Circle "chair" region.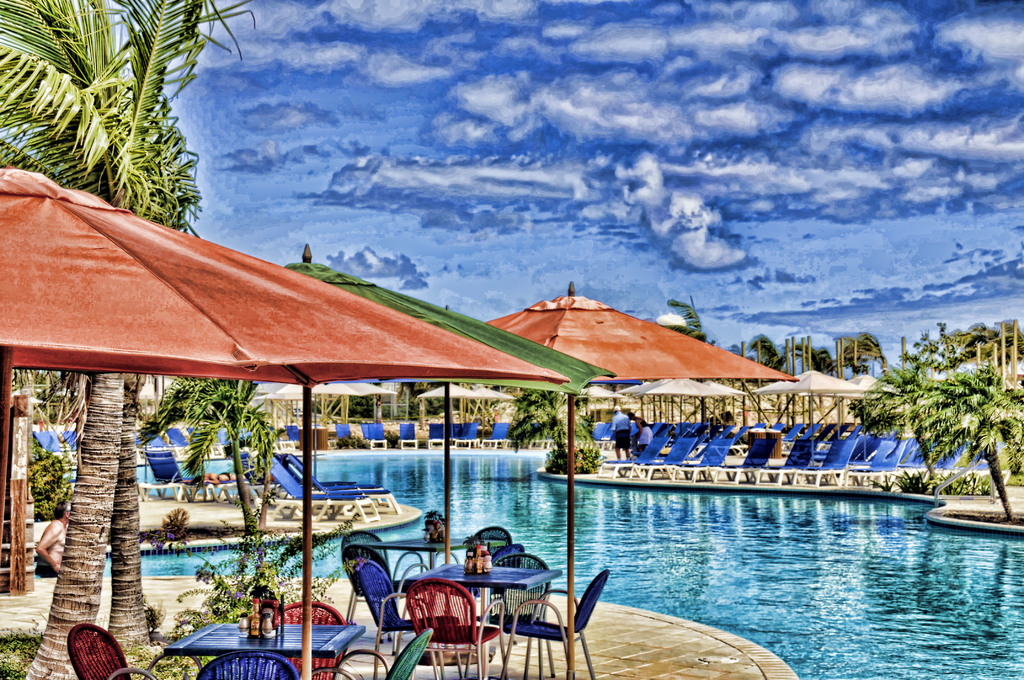
Region: [x1=516, y1=558, x2=596, y2=678].
